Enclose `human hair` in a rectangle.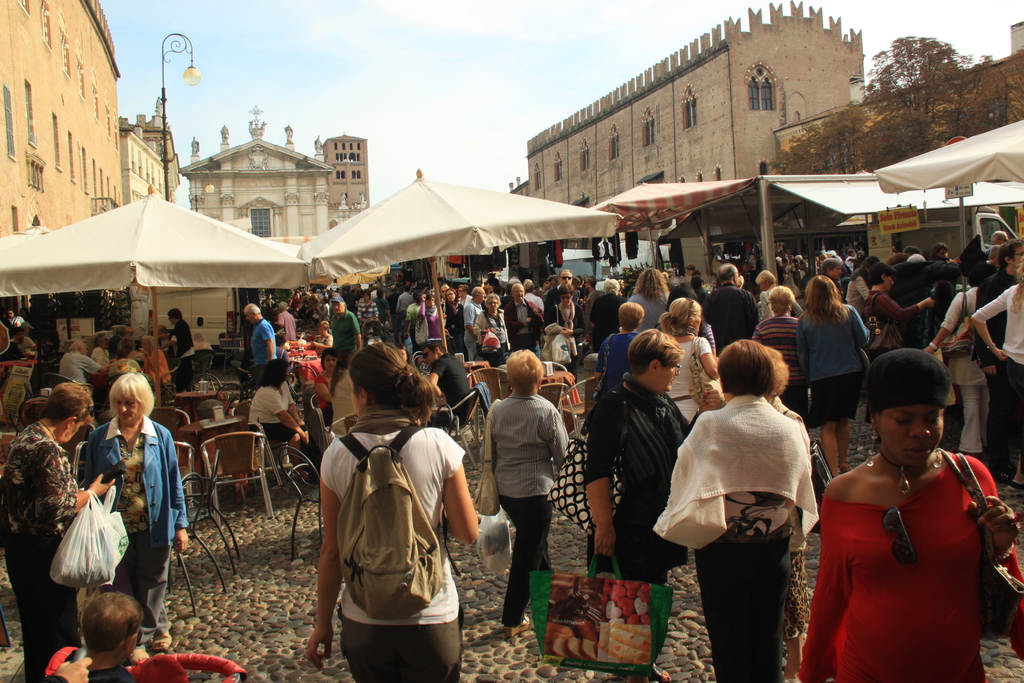
x1=799, y1=274, x2=841, y2=326.
